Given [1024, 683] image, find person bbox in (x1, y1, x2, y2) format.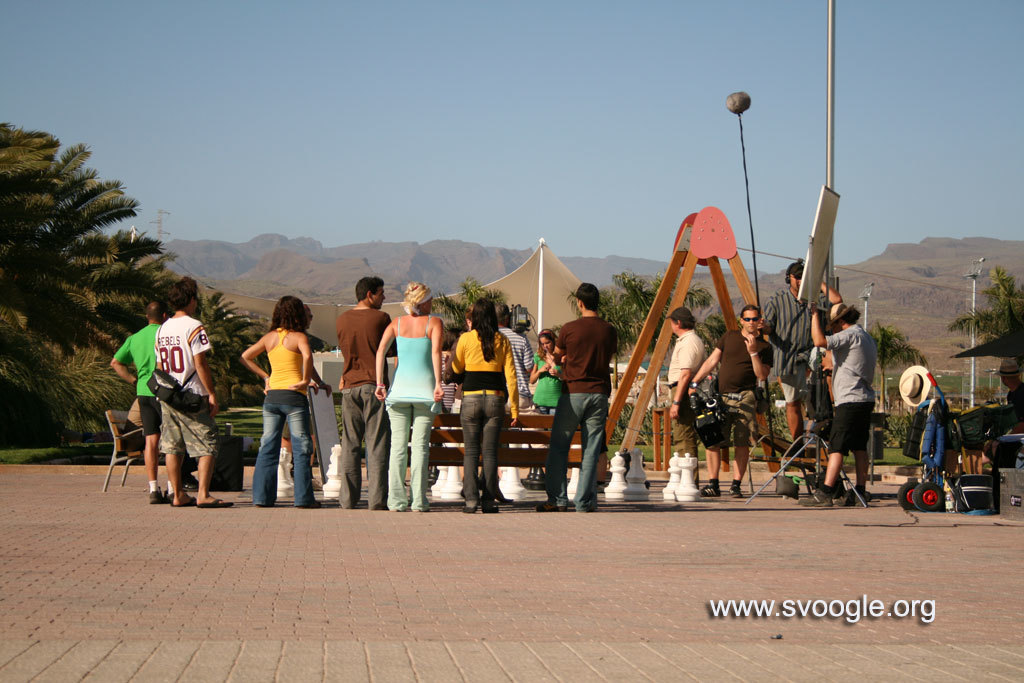
(256, 300, 333, 481).
